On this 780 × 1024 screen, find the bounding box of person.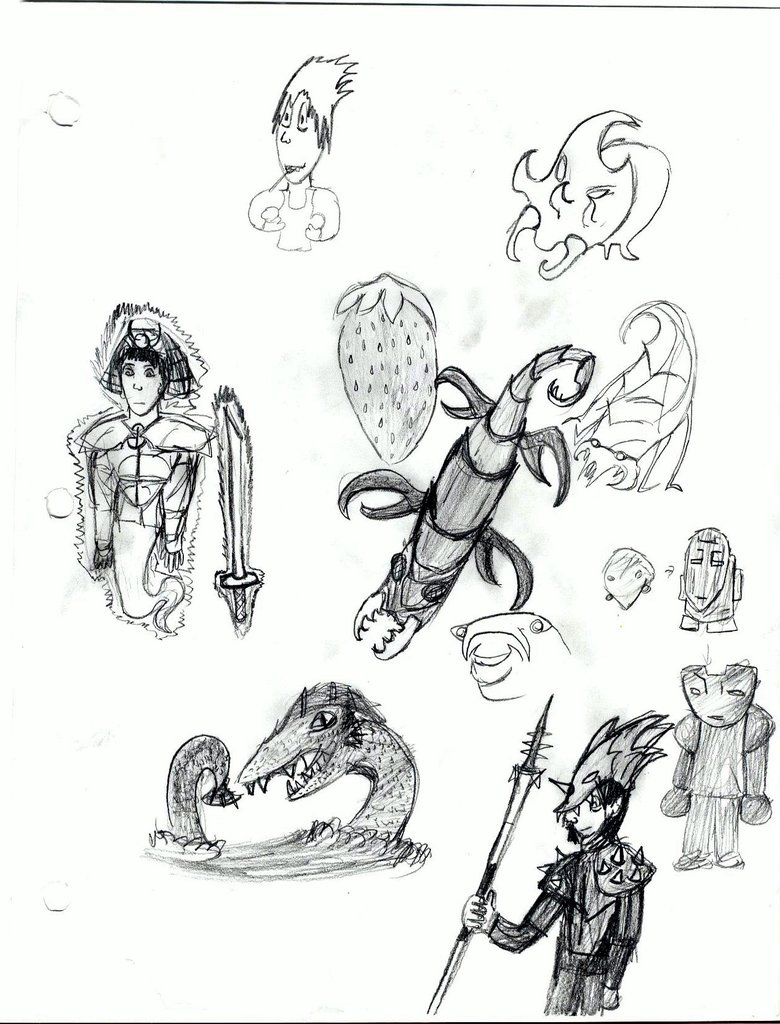
Bounding box: <box>664,664,776,870</box>.
